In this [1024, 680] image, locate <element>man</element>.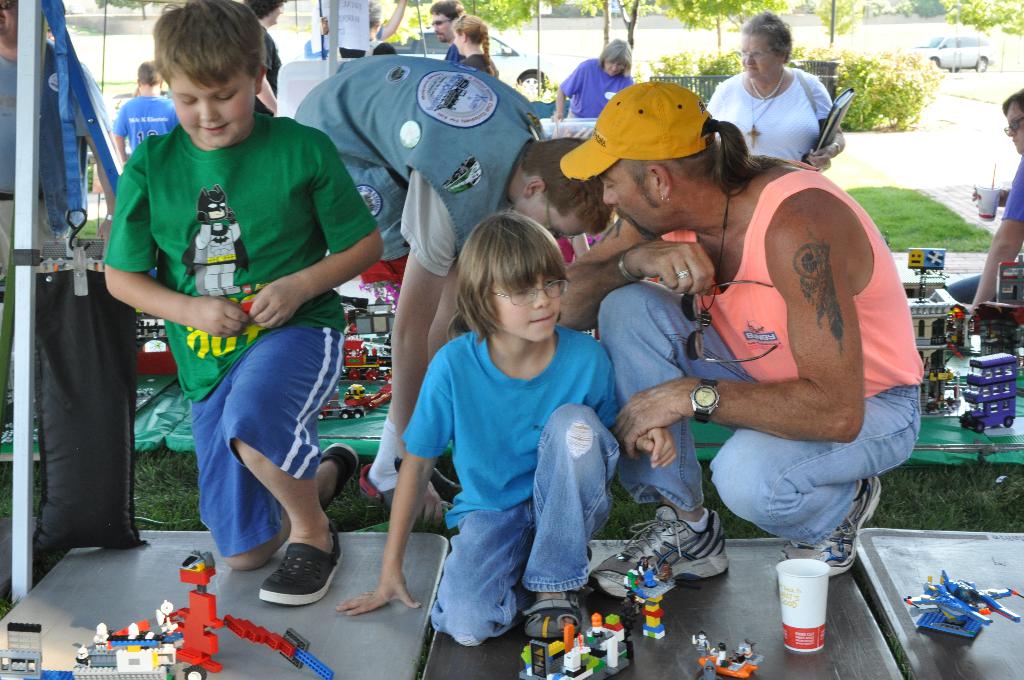
Bounding box: 429/0/468/64.
